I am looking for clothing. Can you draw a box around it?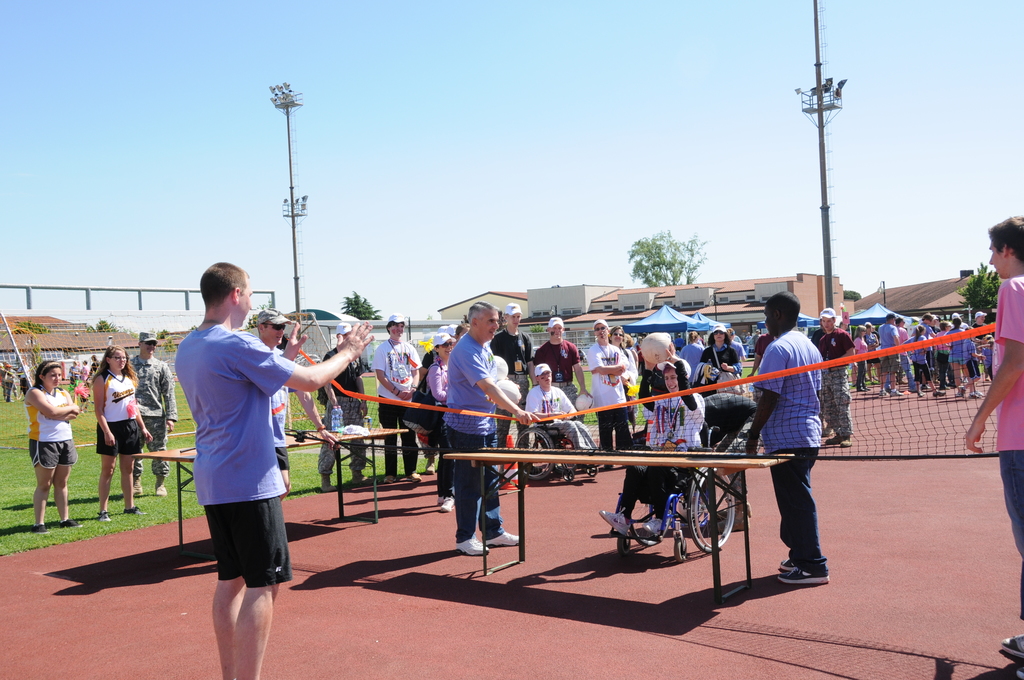
Sure, the bounding box is (319,343,366,479).
